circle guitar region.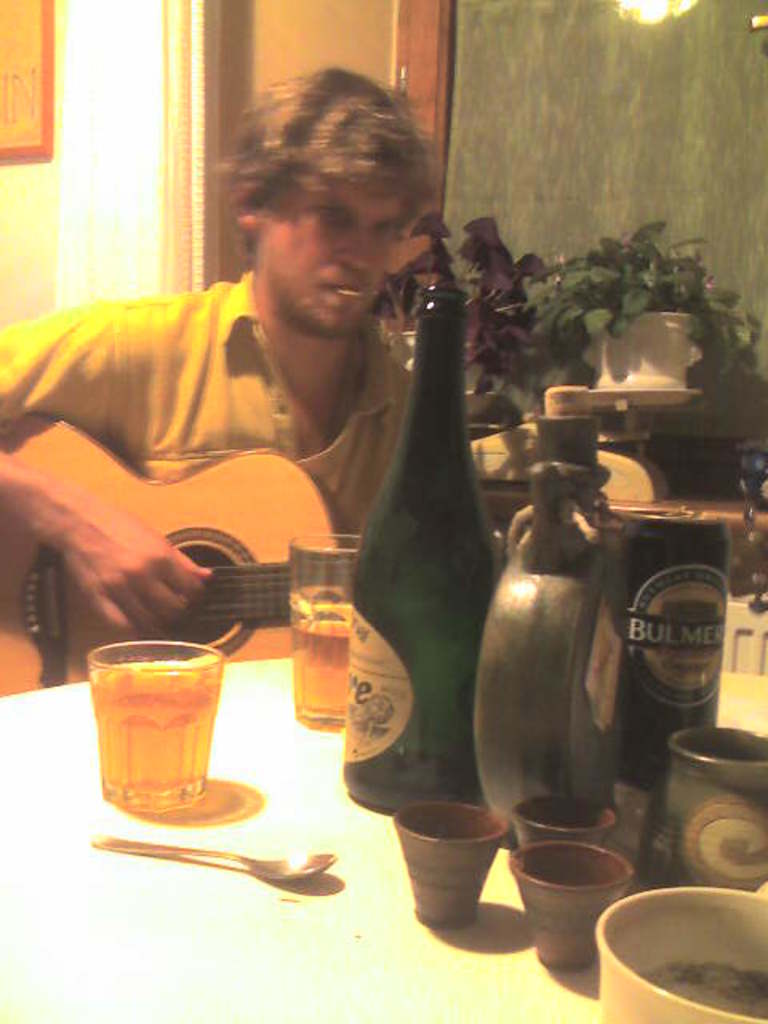
Region: BBox(0, 410, 352, 693).
